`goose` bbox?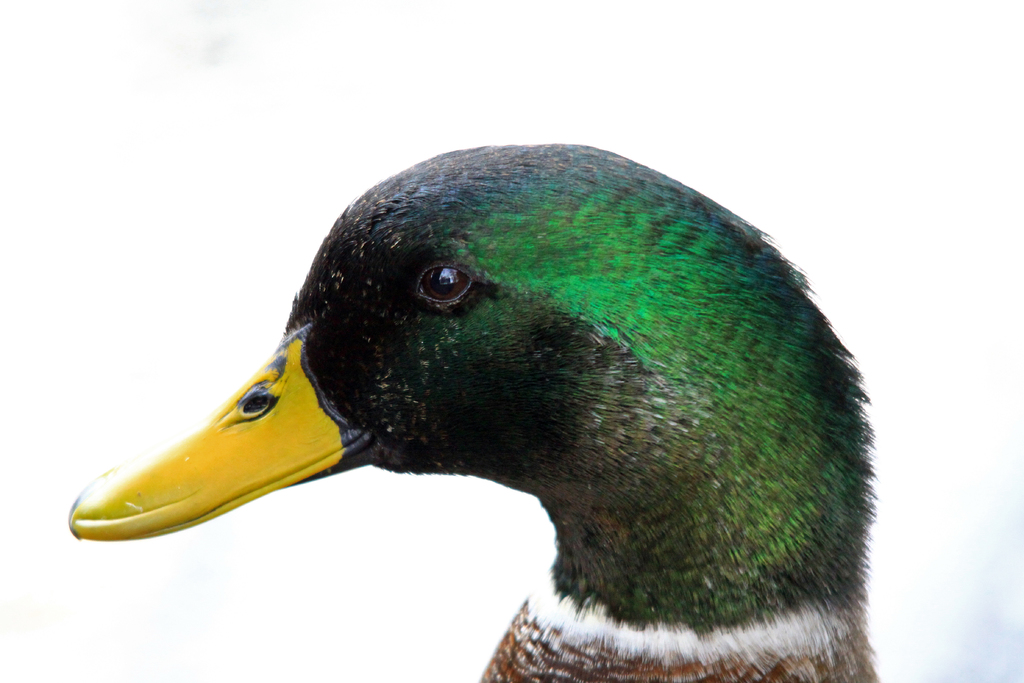
[70, 141, 878, 682]
